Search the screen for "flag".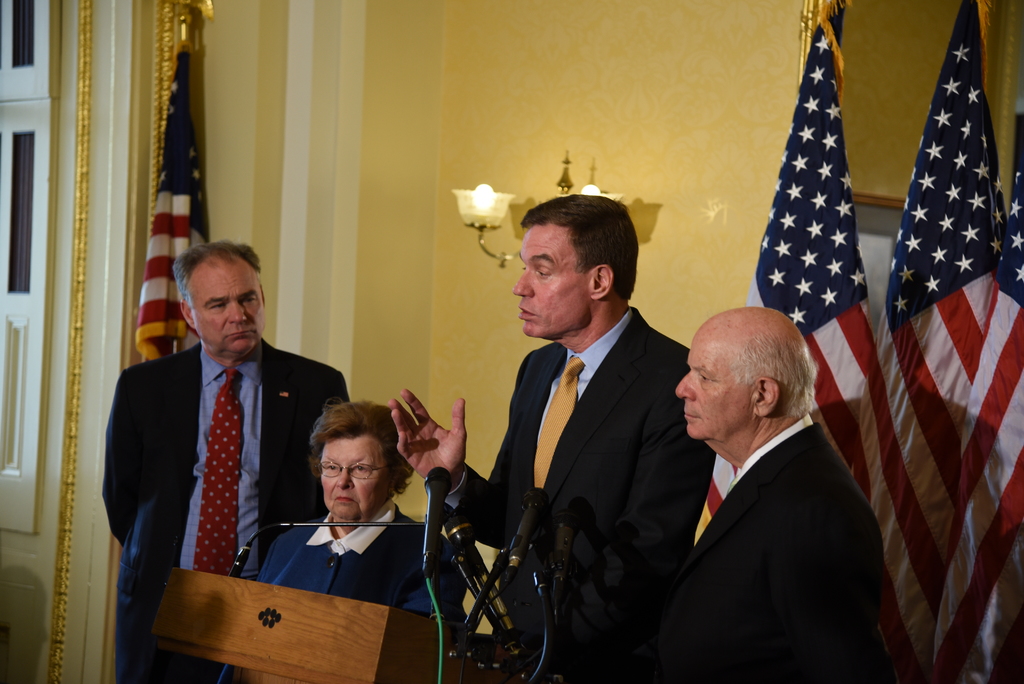
Found at [697,14,890,544].
